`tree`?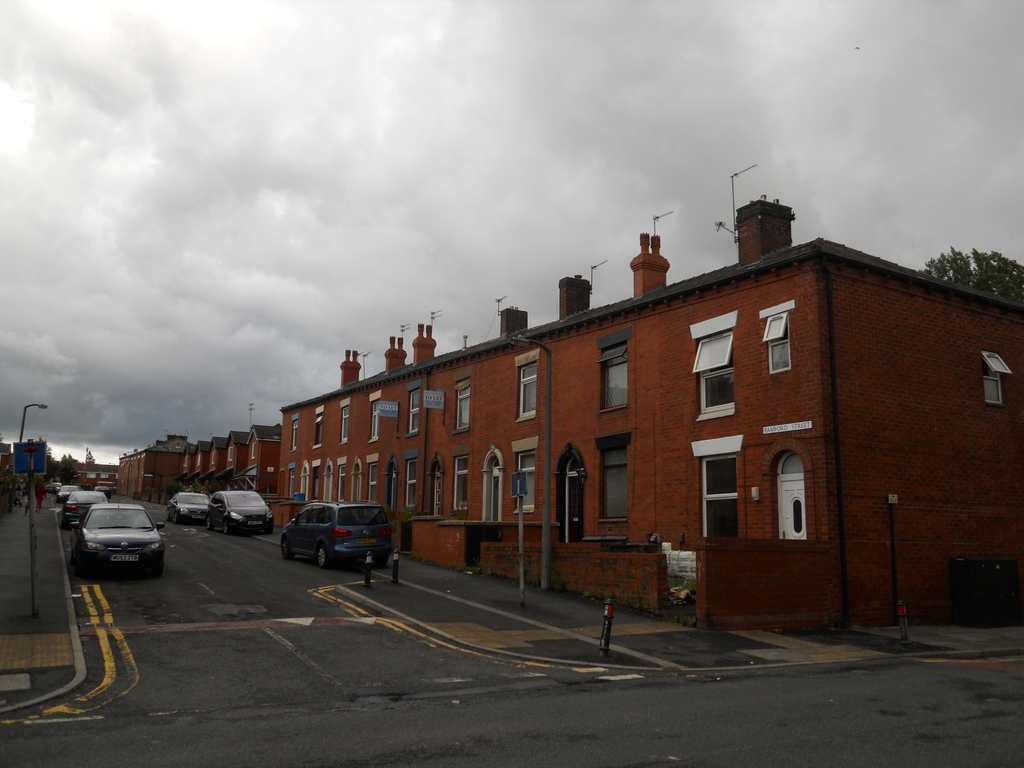
region(922, 250, 1023, 302)
